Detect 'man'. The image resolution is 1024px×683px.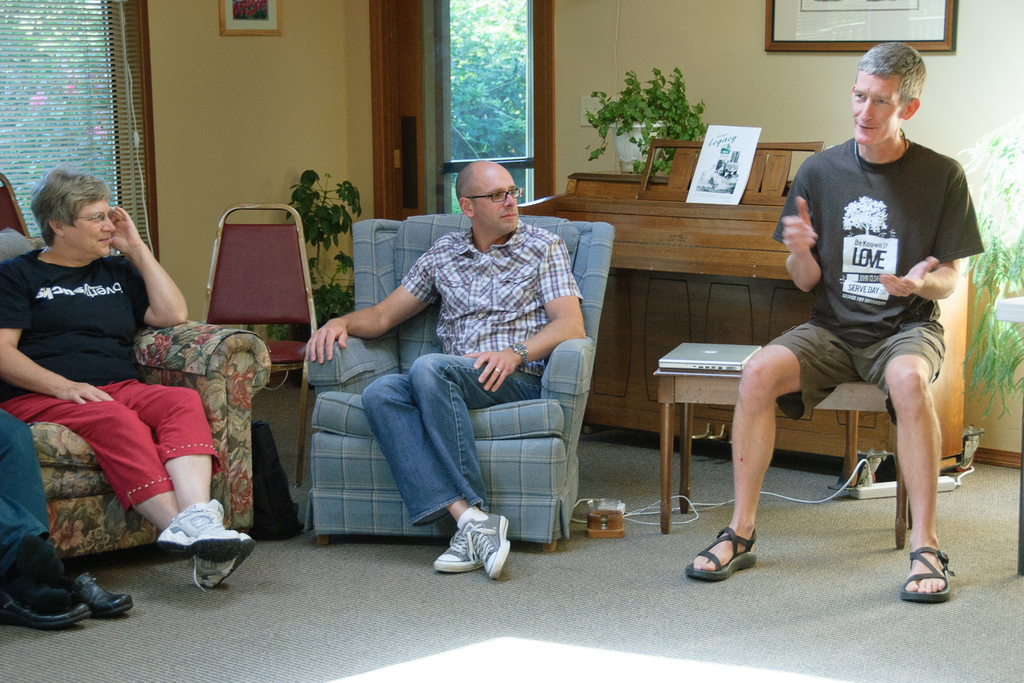
(left=296, top=158, right=587, bottom=580).
